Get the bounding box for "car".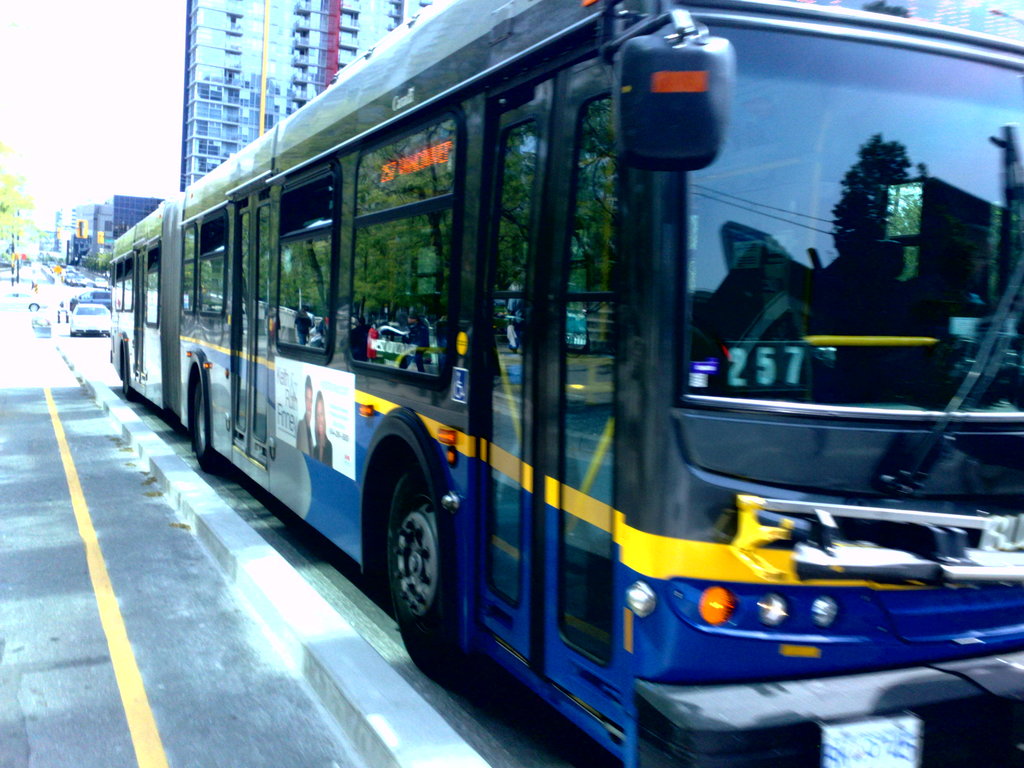
<region>65, 303, 115, 337</region>.
